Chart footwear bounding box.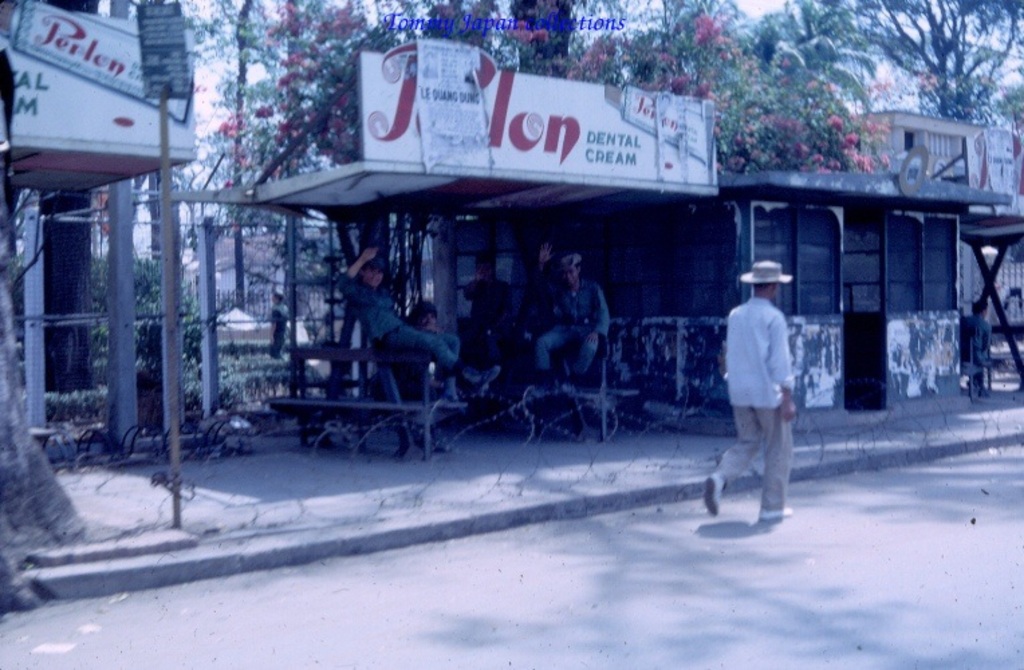
Charted: 566 369 582 385.
